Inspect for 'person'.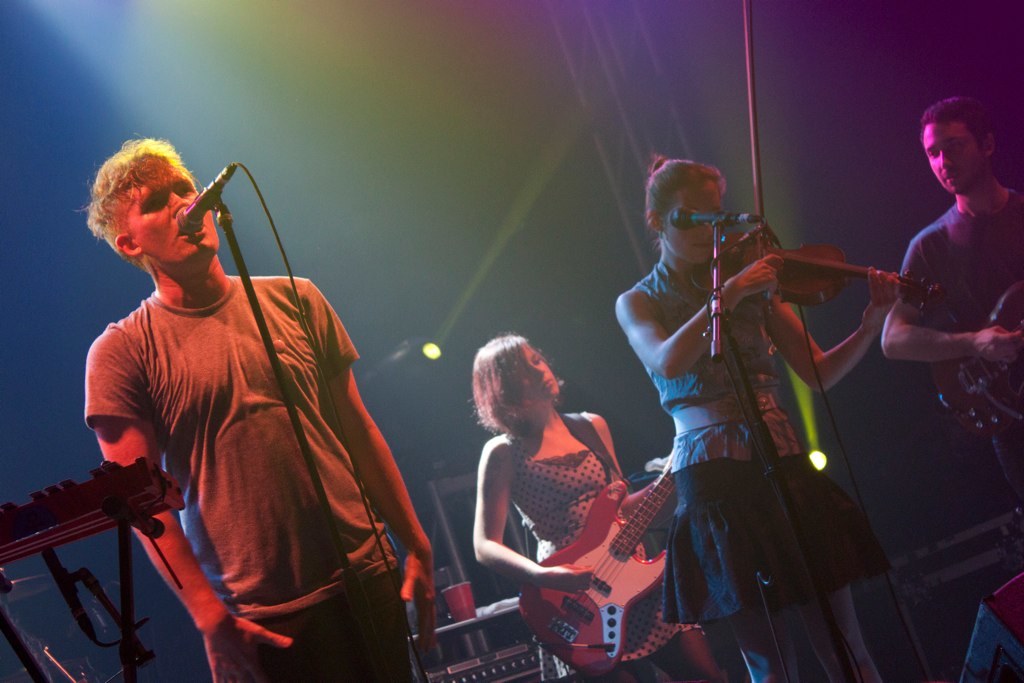
Inspection: Rect(610, 152, 905, 682).
